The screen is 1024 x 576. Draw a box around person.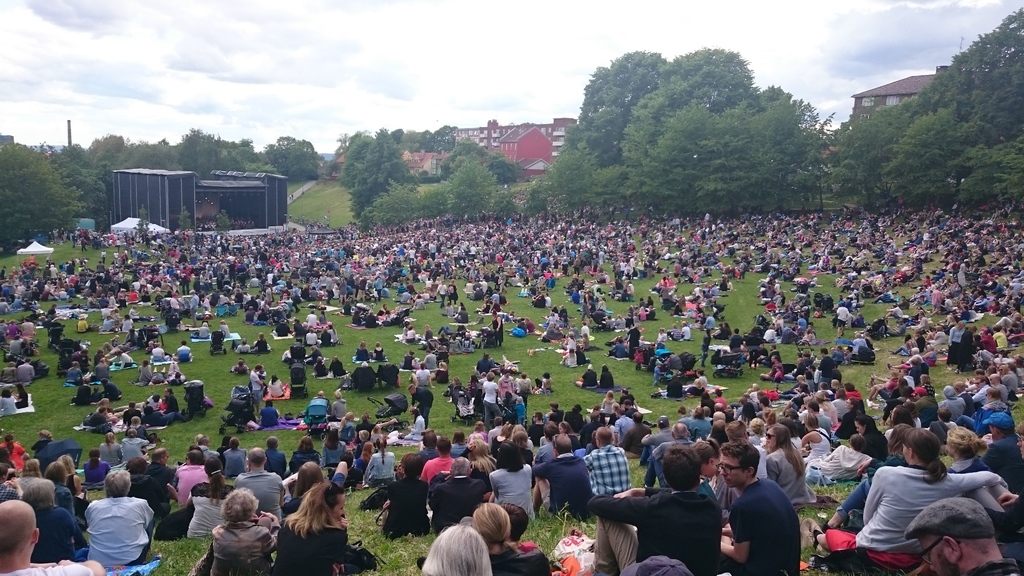
bbox=(743, 393, 751, 401).
